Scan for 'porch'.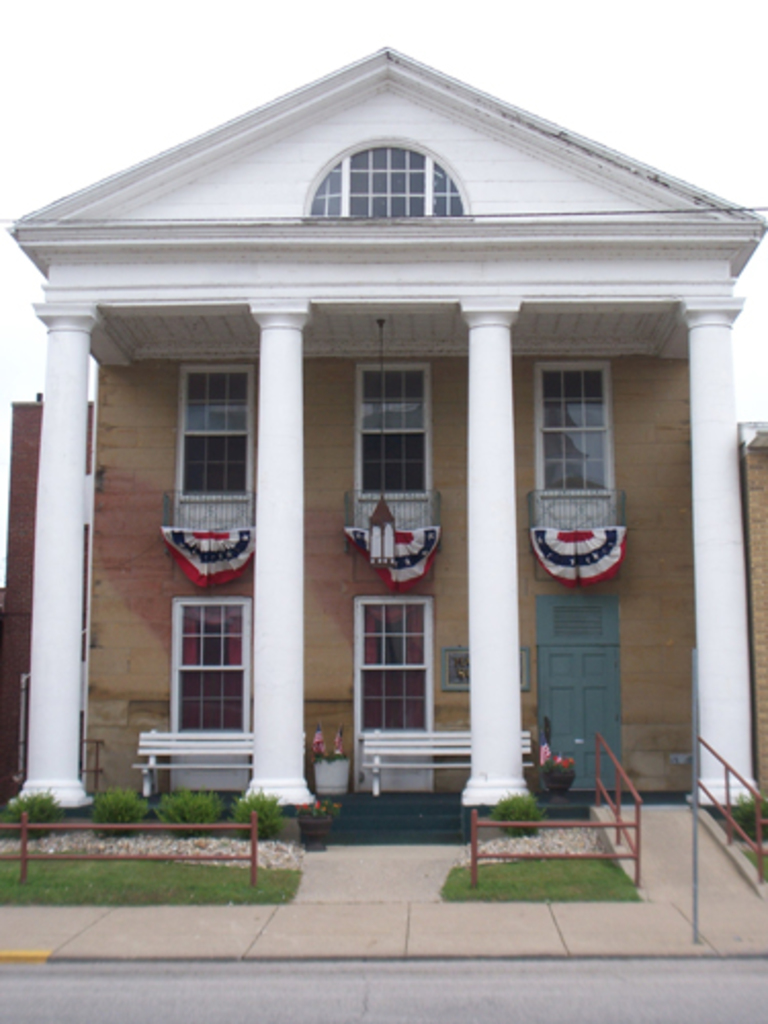
Scan result: box(61, 719, 711, 819).
